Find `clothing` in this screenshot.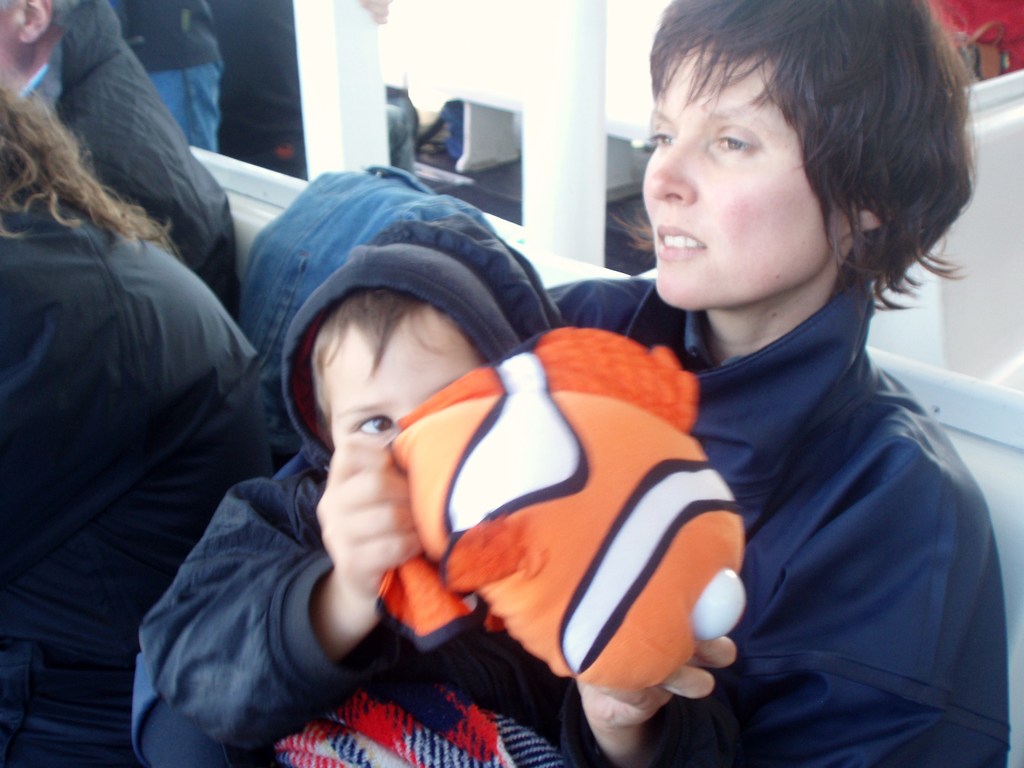
The bounding box for `clothing` is region(10, 3, 239, 316).
